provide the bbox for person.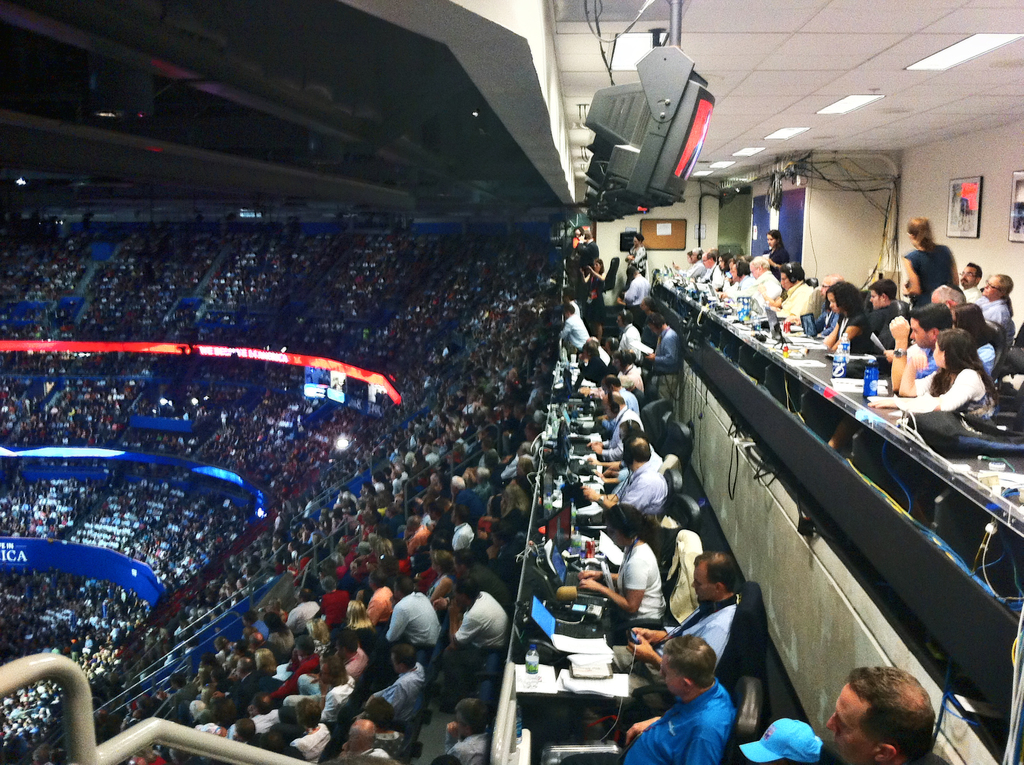
(319, 574, 348, 642).
